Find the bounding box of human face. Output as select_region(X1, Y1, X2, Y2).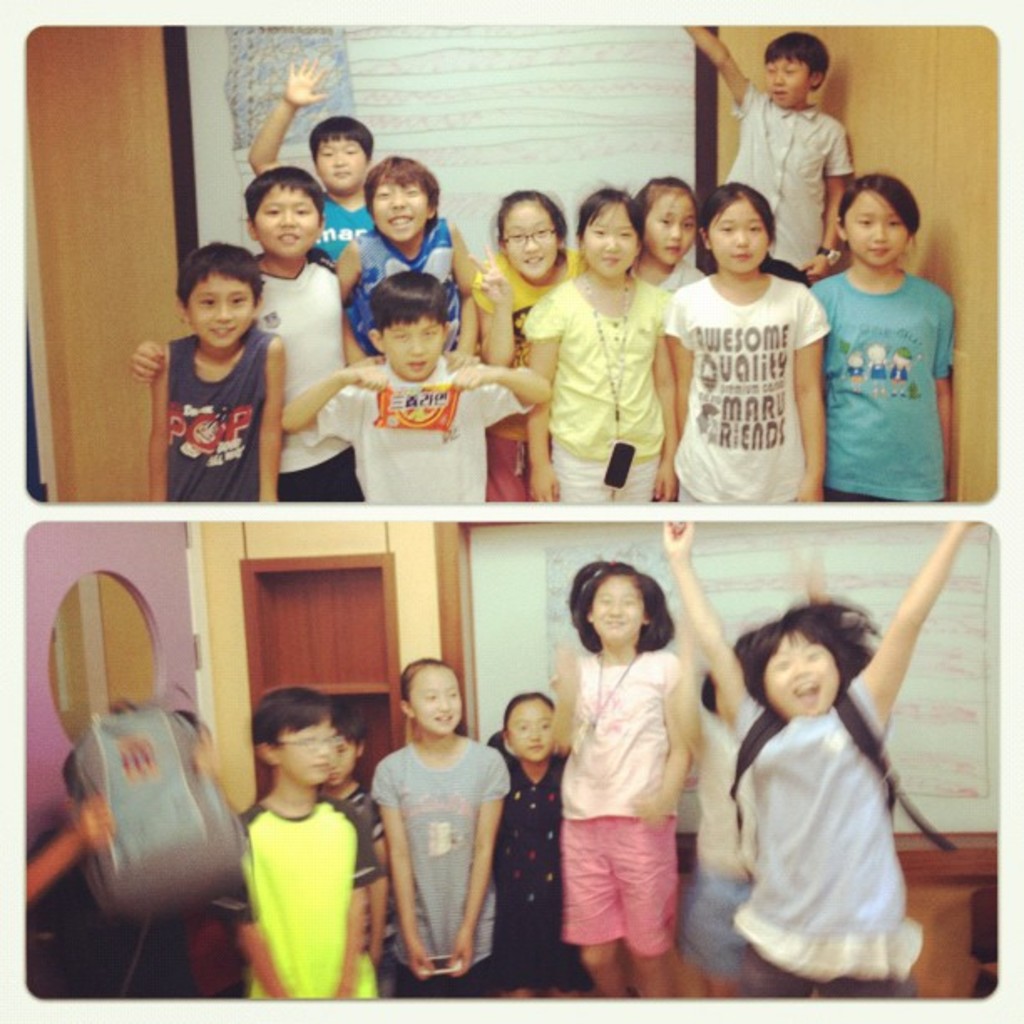
select_region(706, 202, 766, 269).
